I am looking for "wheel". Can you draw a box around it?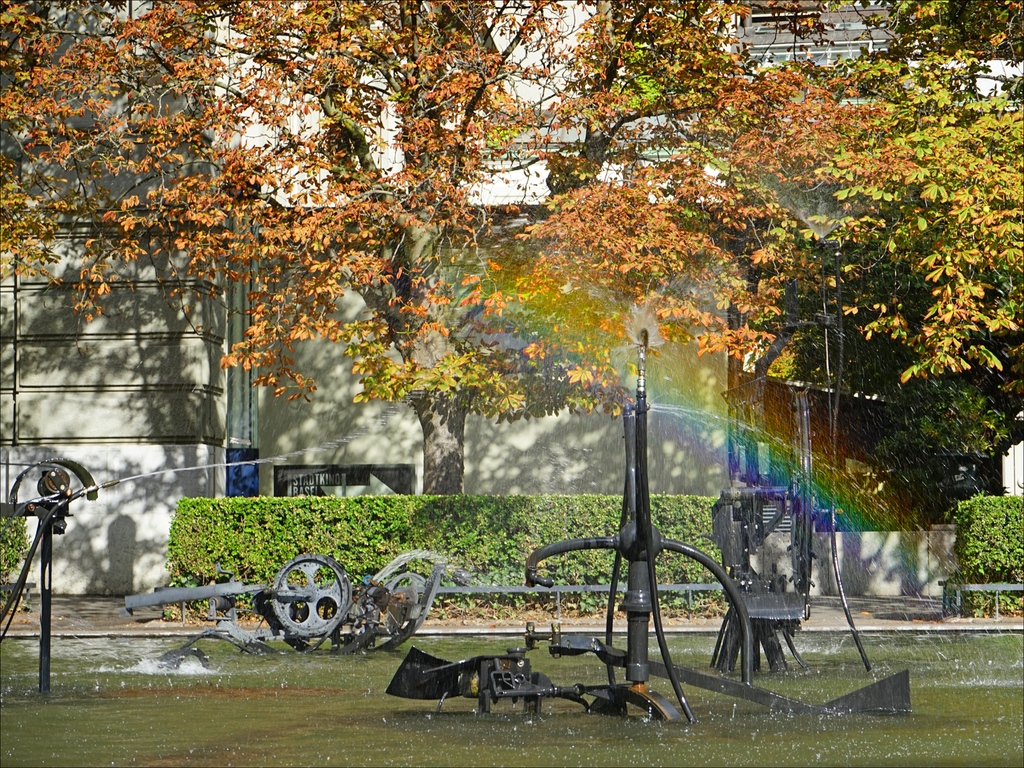
Sure, the bounding box is 273 554 344 627.
